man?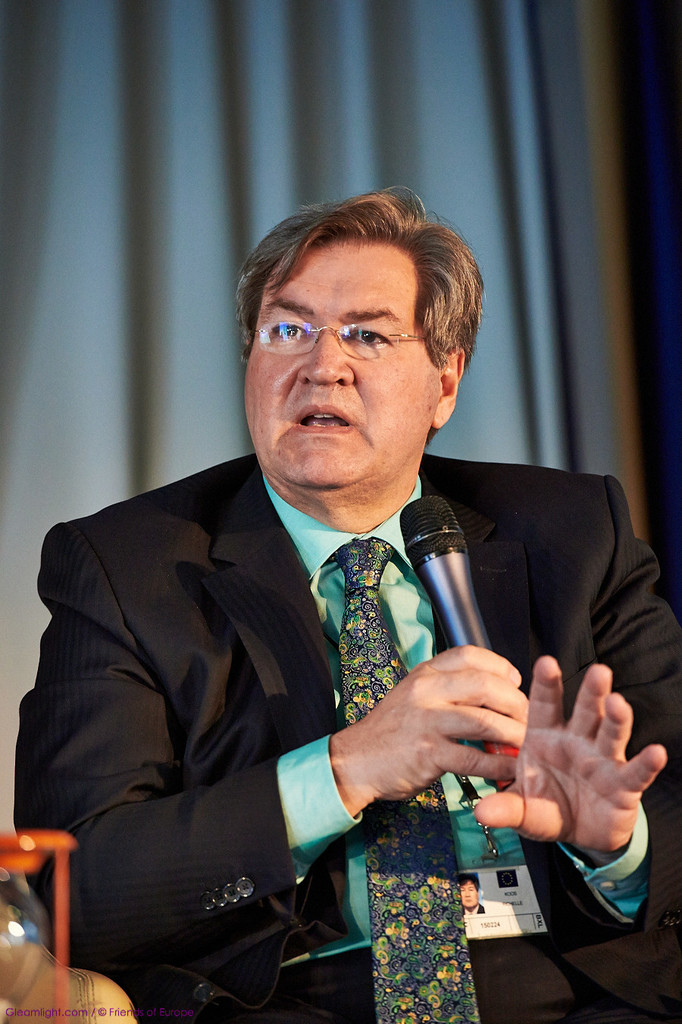
x1=17 y1=185 x2=681 y2=1023
